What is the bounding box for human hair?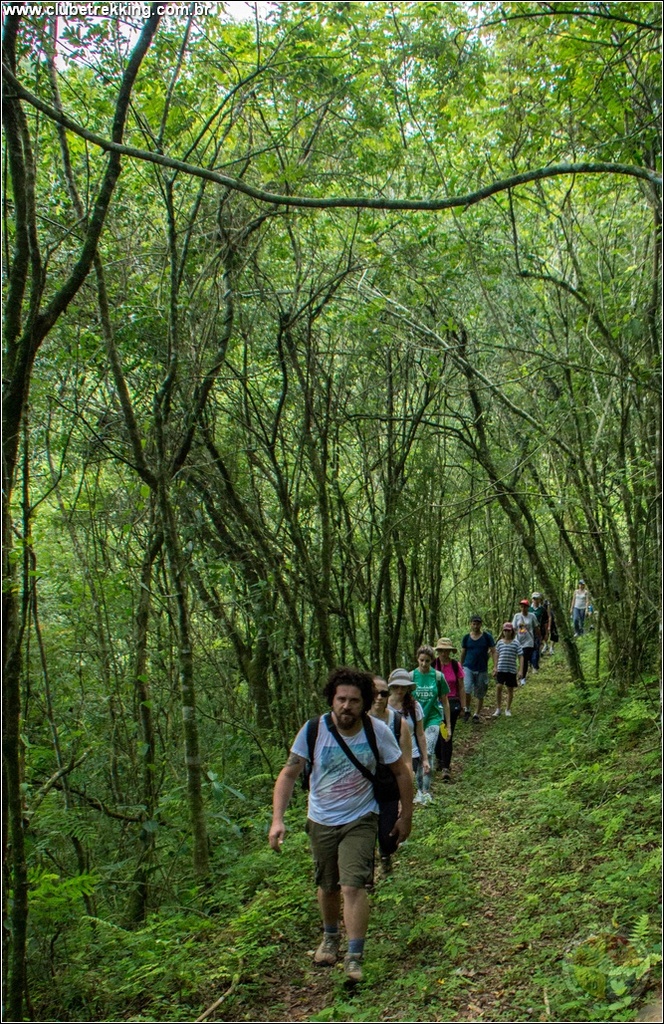
bbox=[501, 629, 515, 640].
